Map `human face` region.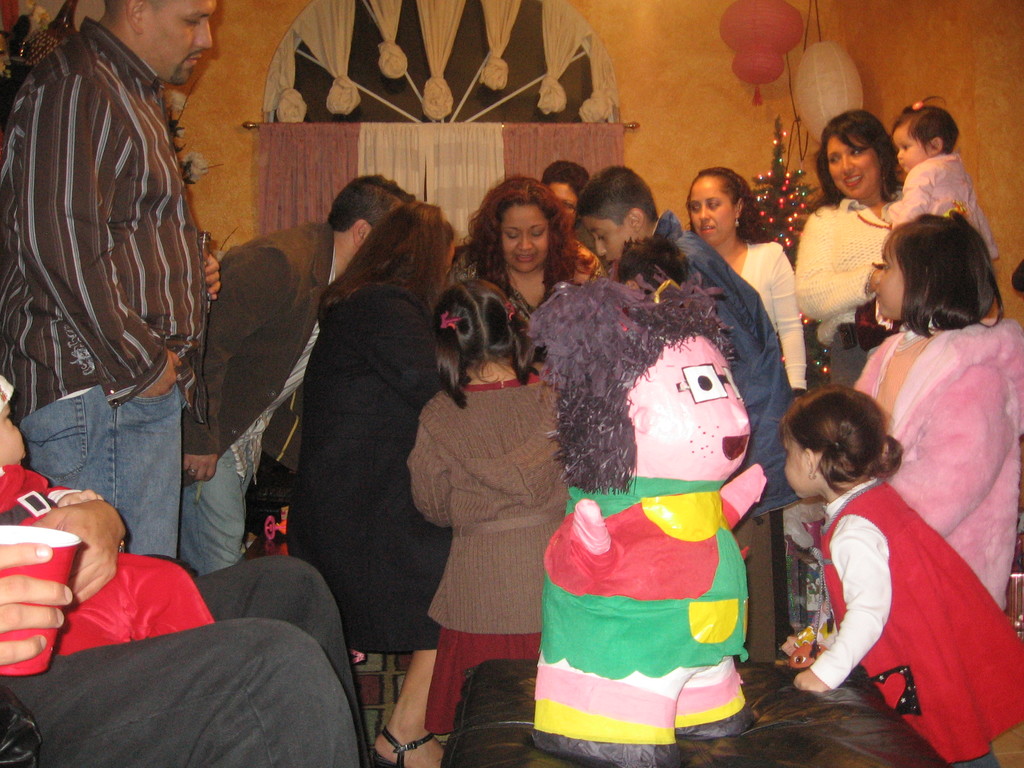
Mapped to Rect(875, 250, 903, 319).
